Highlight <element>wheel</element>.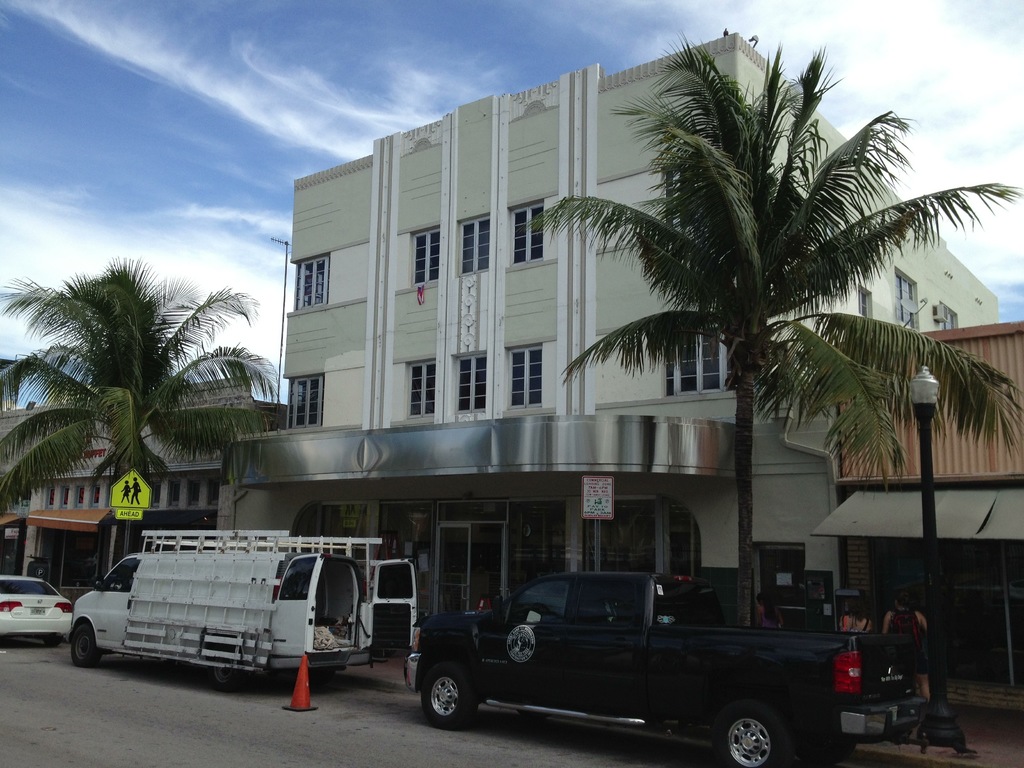
Highlighted region: {"x1": 412, "y1": 642, "x2": 497, "y2": 737}.
